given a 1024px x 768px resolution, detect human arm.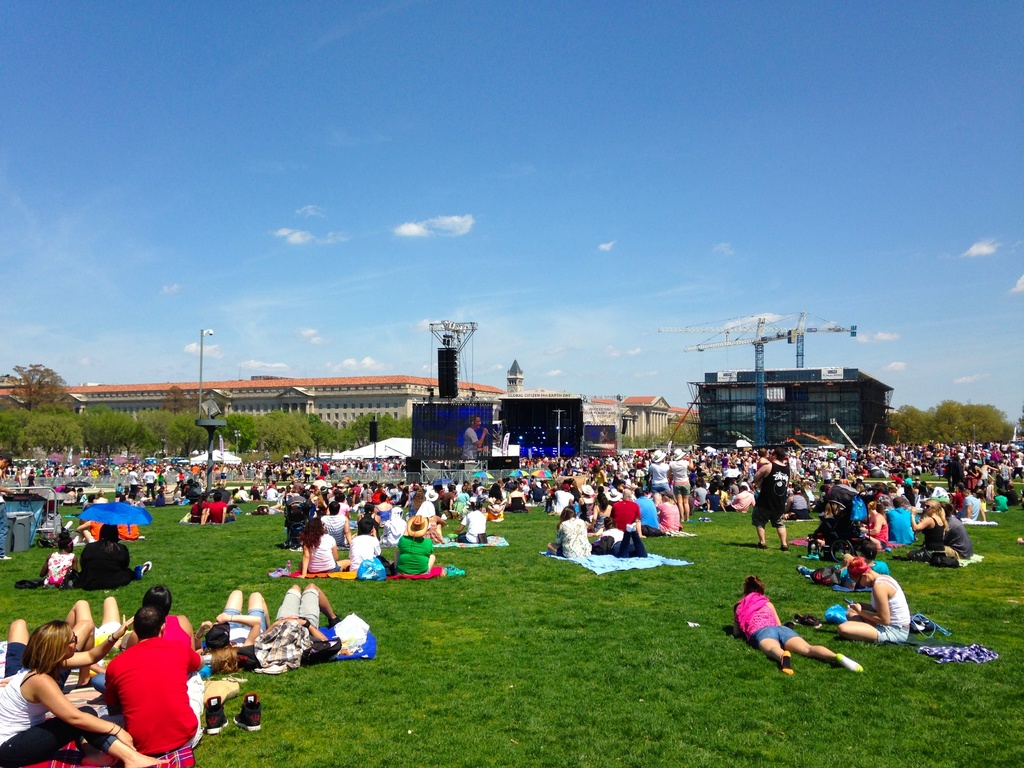
(x1=404, y1=492, x2=410, y2=509).
